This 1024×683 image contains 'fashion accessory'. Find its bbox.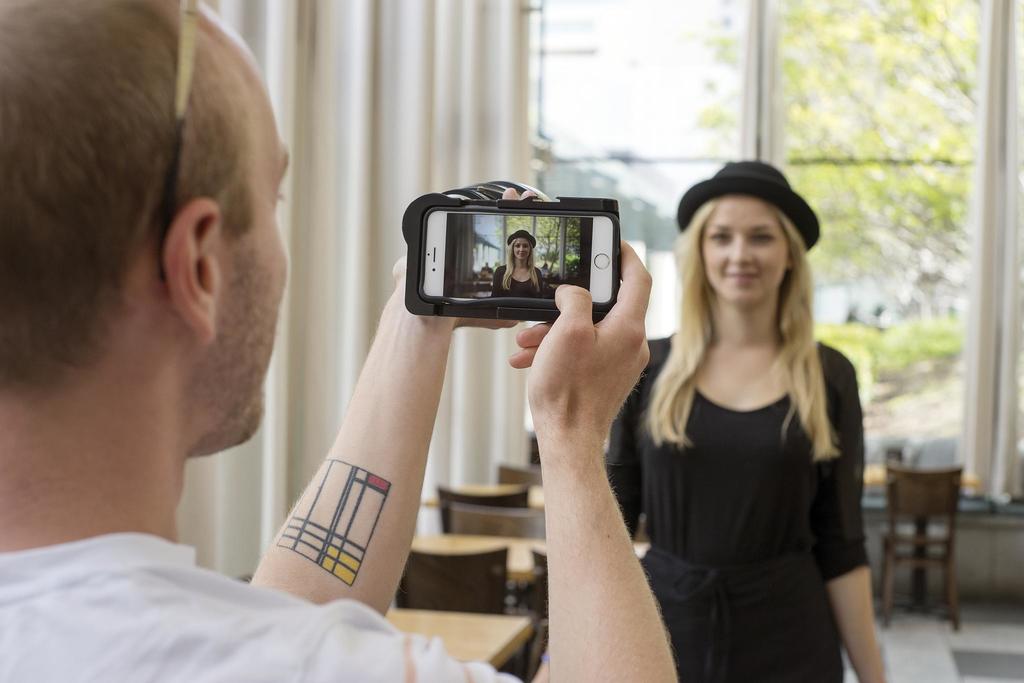
left=674, top=158, right=822, bottom=255.
